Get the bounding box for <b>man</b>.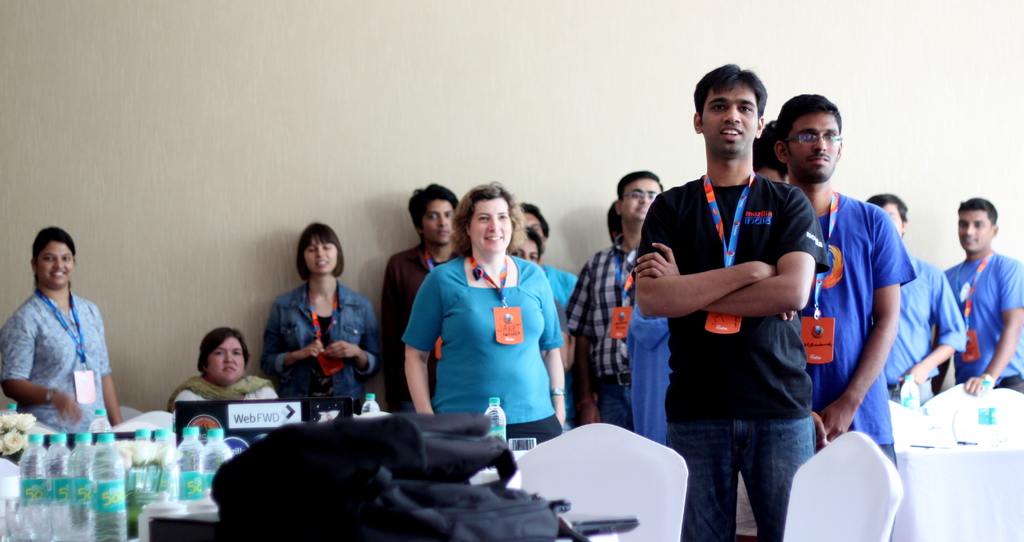
561, 168, 664, 438.
